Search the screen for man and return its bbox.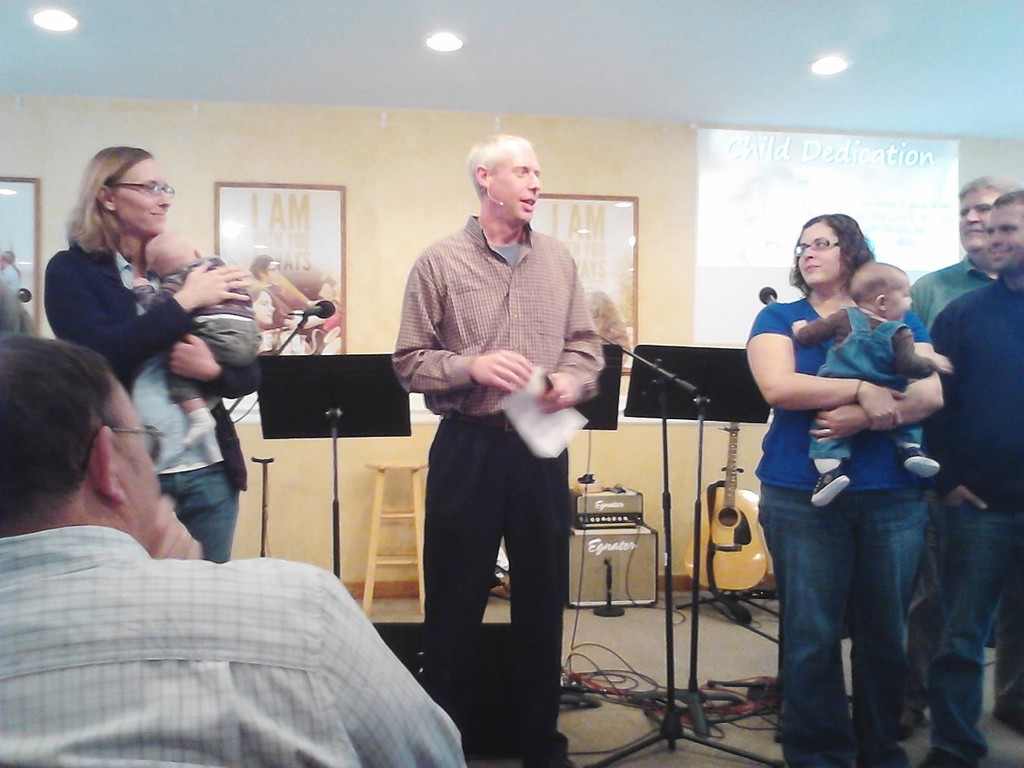
Found: 925, 189, 1023, 767.
